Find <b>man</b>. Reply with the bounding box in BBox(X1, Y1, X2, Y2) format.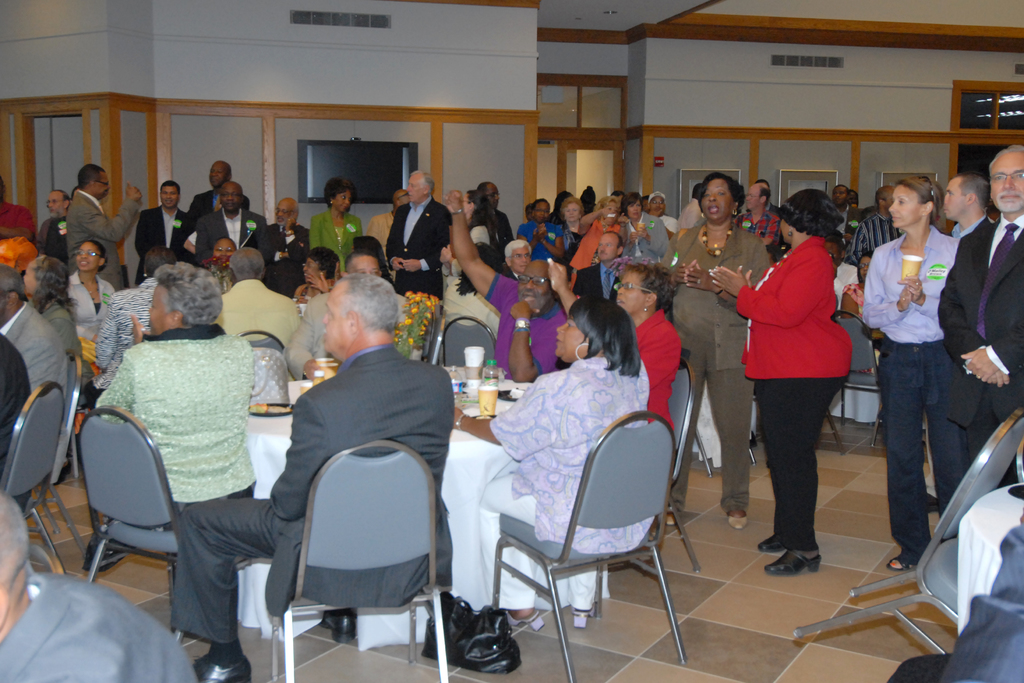
BBox(740, 184, 782, 267).
